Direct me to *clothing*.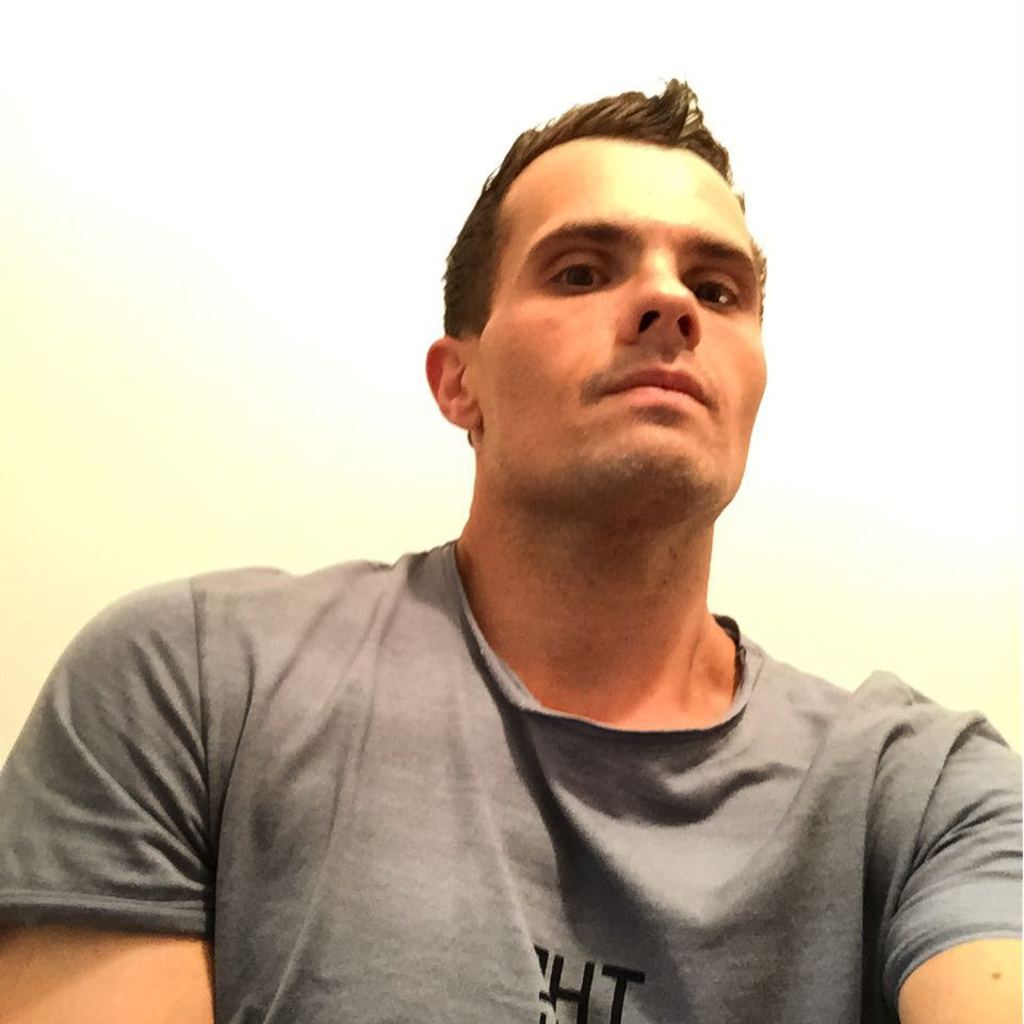
Direction: (x1=0, y1=540, x2=1023, y2=1023).
